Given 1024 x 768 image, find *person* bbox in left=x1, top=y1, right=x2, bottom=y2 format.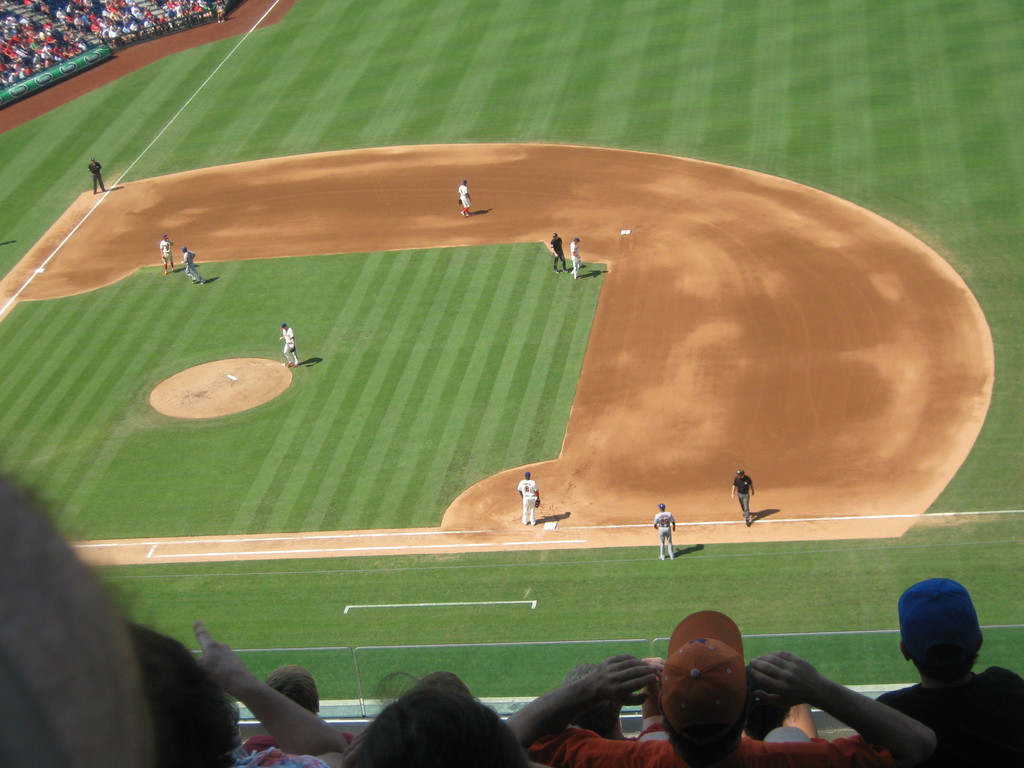
left=456, top=179, right=474, bottom=218.
